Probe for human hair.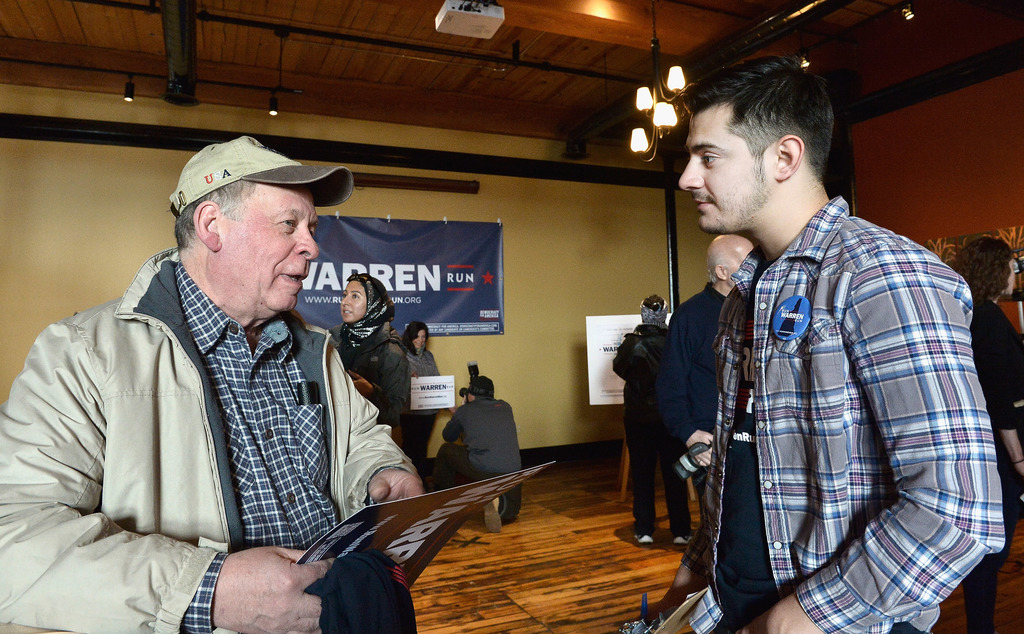
Probe result: x1=673 y1=55 x2=836 y2=184.
